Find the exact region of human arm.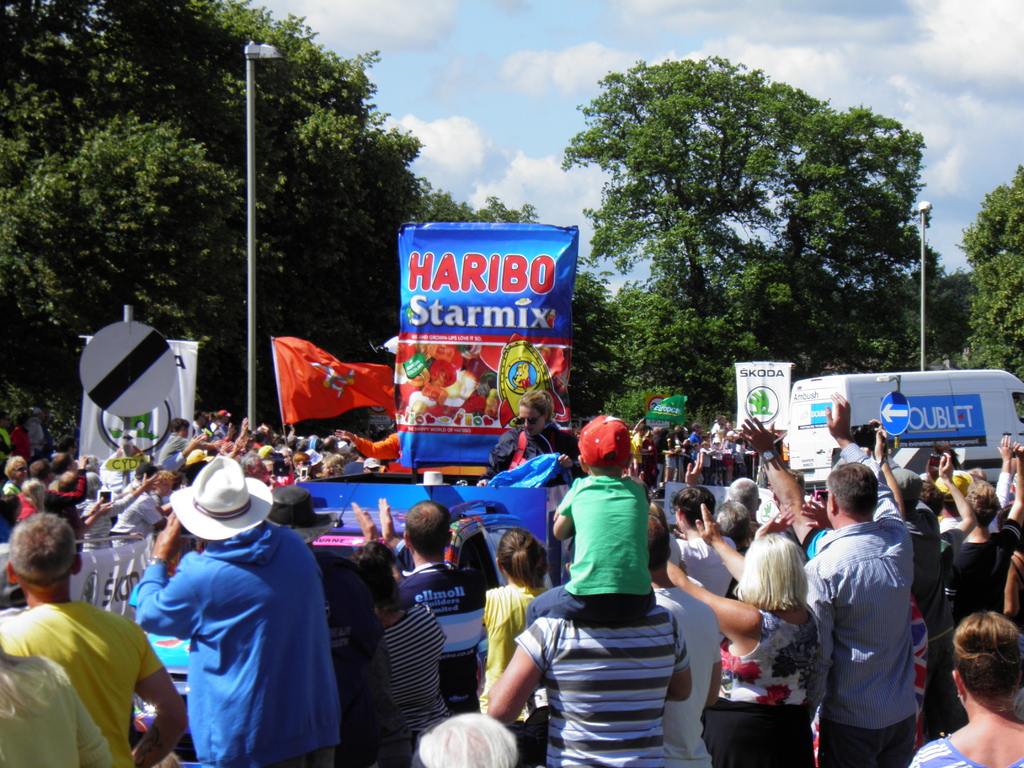
Exact region: 991 440 1023 572.
